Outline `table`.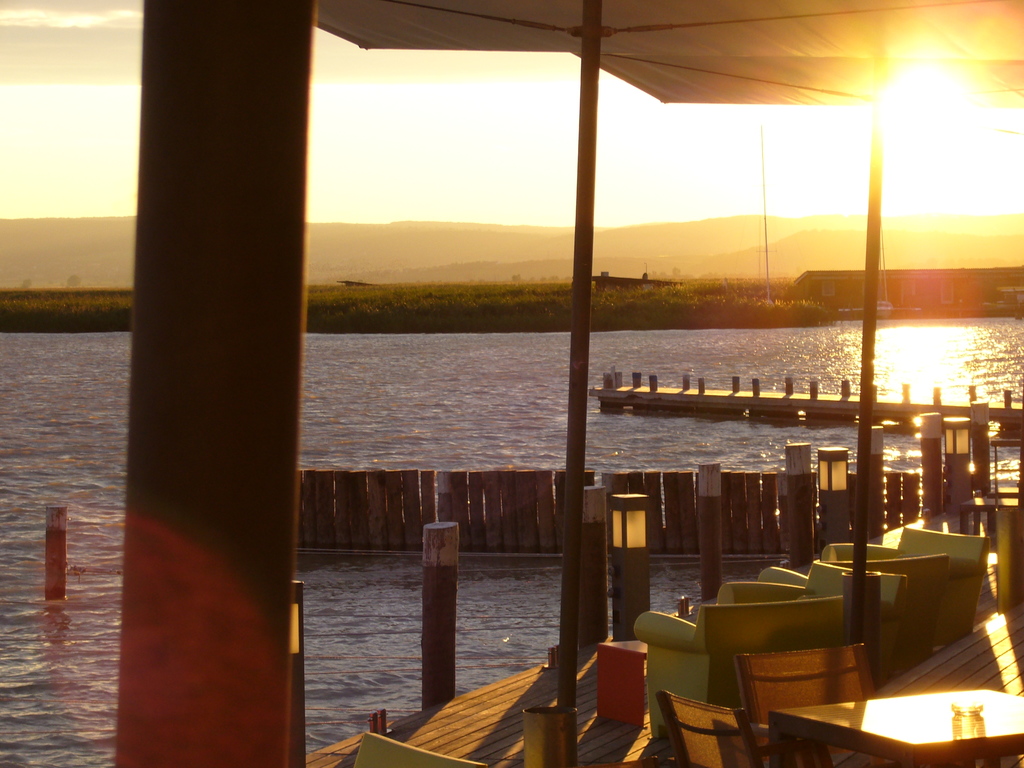
Outline: <region>959, 495, 1019, 534</region>.
